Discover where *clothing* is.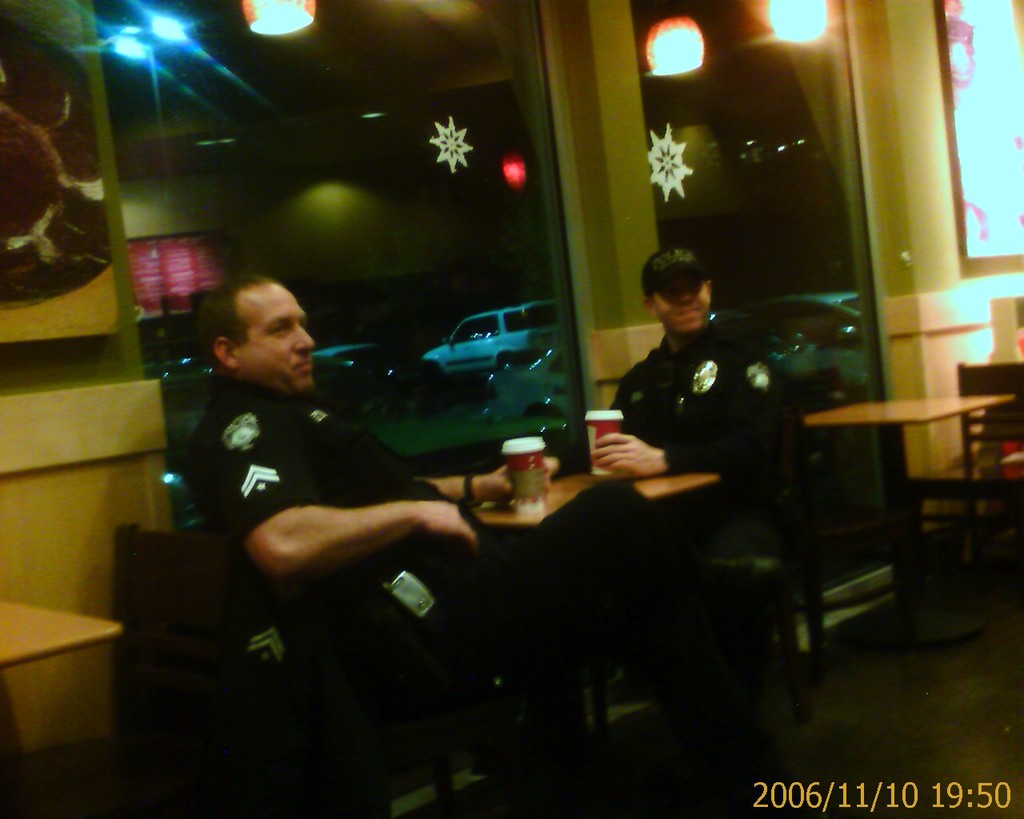
Discovered at [182, 381, 743, 689].
